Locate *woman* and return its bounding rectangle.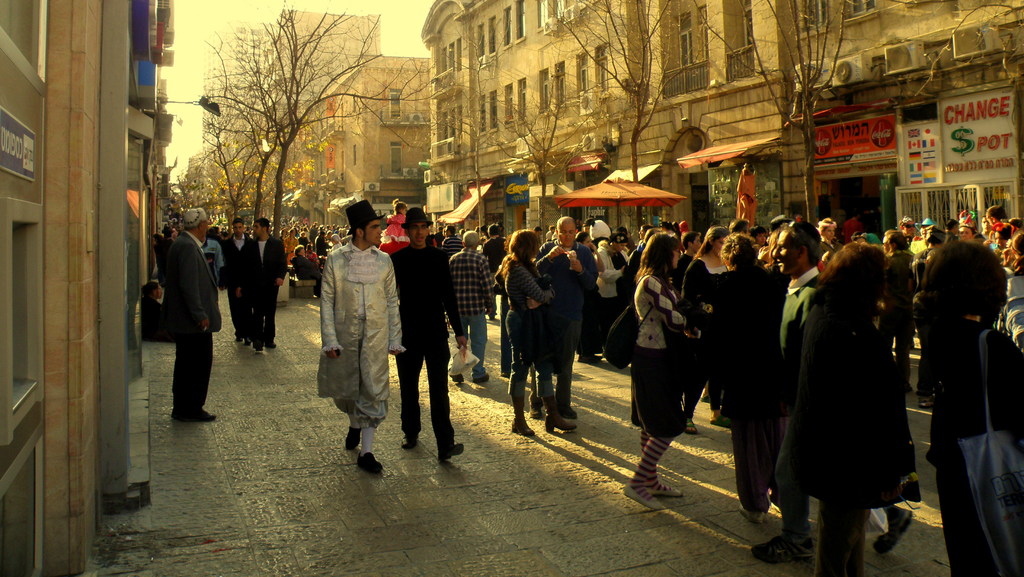
l=909, t=216, r=936, b=254.
